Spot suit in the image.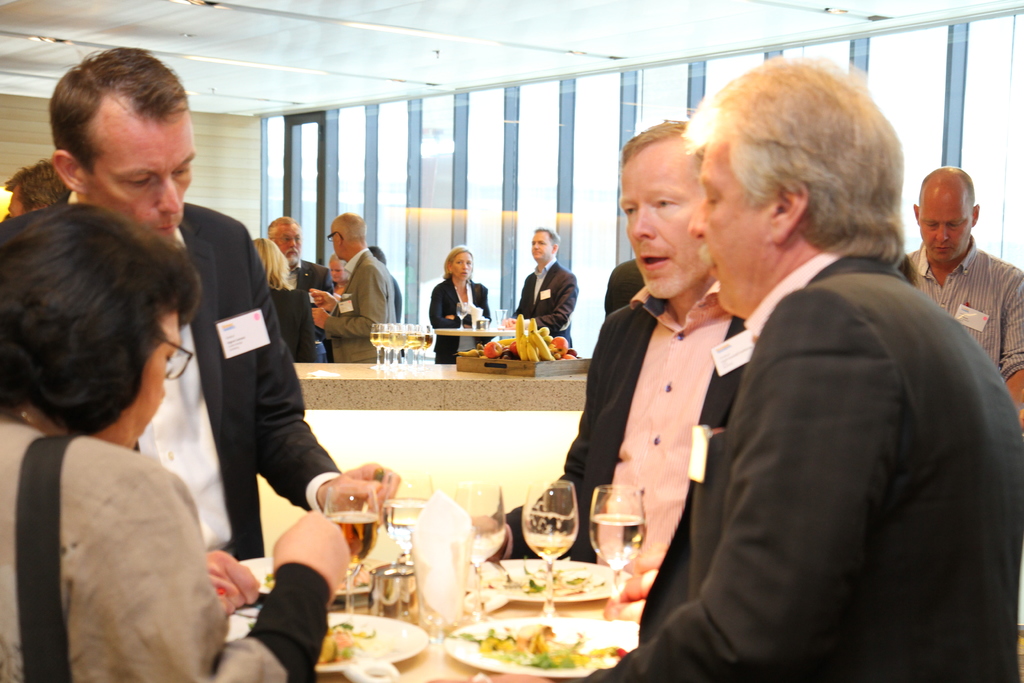
suit found at 513 256 581 356.
